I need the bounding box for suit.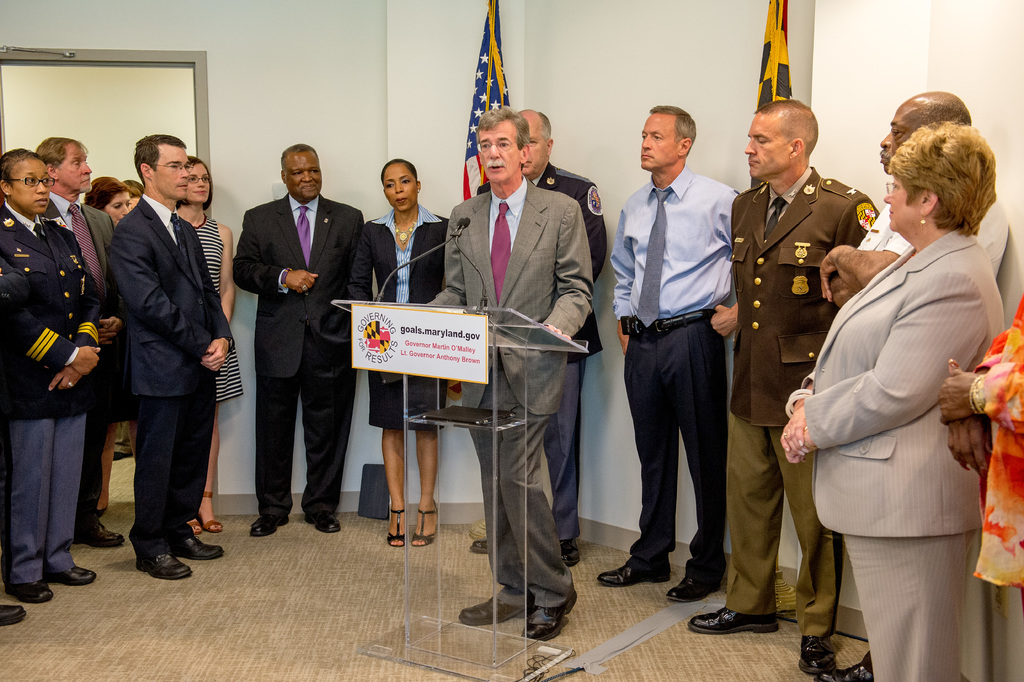
Here it is: l=229, t=188, r=367, b=518.
